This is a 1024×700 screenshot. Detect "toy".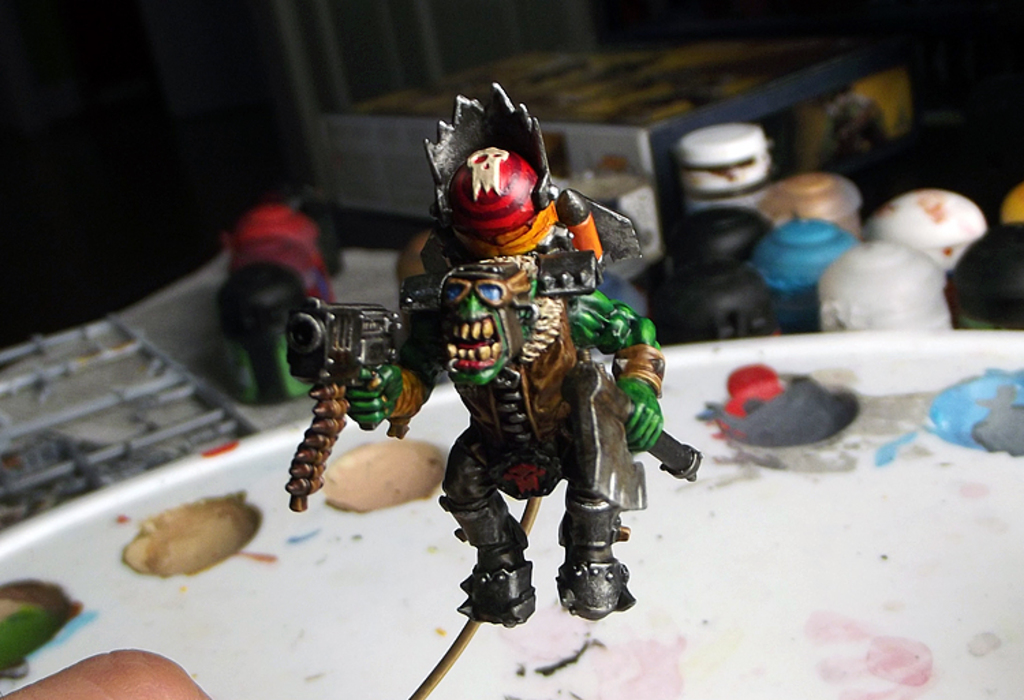
select_region(328, 153, 665, 640).
